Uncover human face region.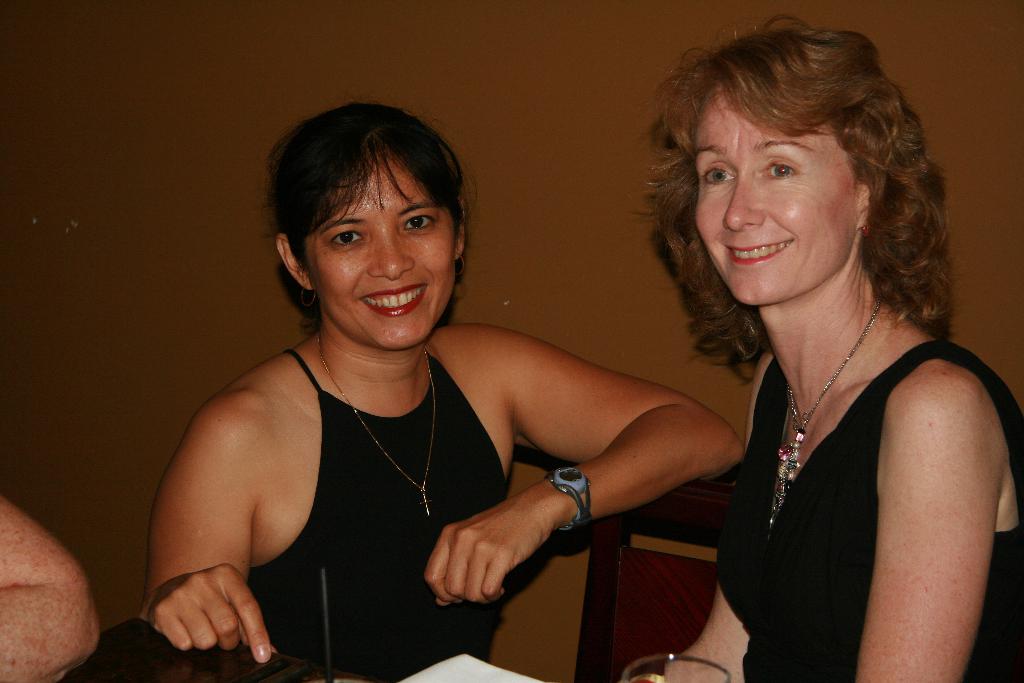
Uncovered: 305, 158, 455, 341.
